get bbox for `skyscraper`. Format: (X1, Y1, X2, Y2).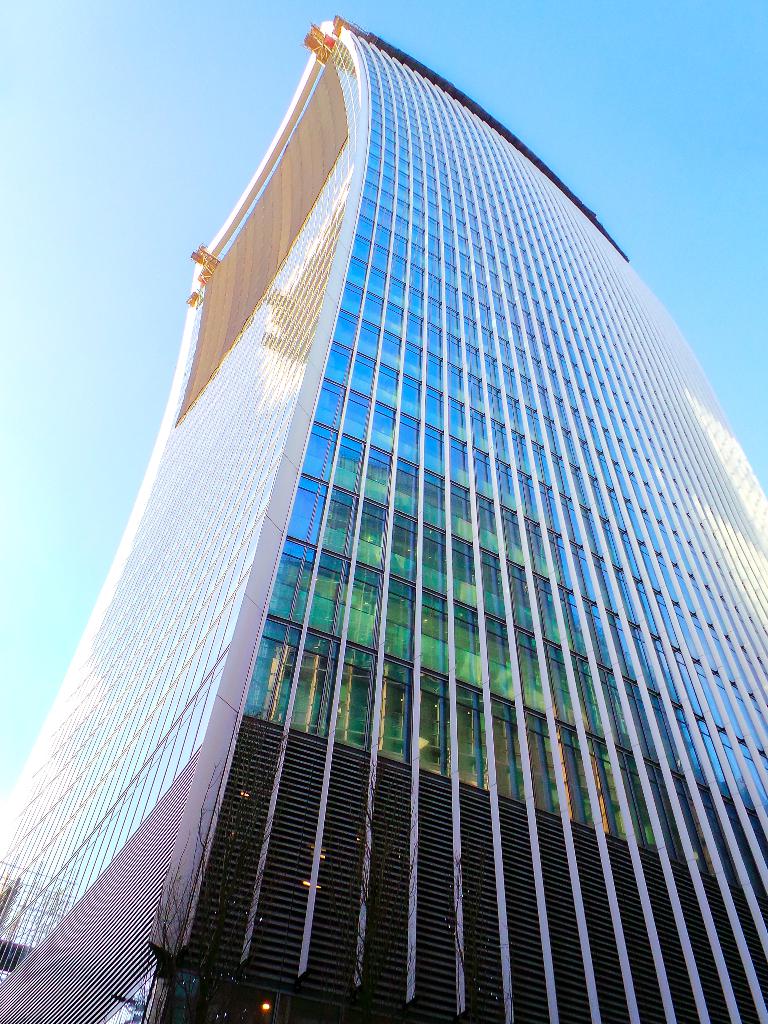
(54, 53, 752, 1023).
